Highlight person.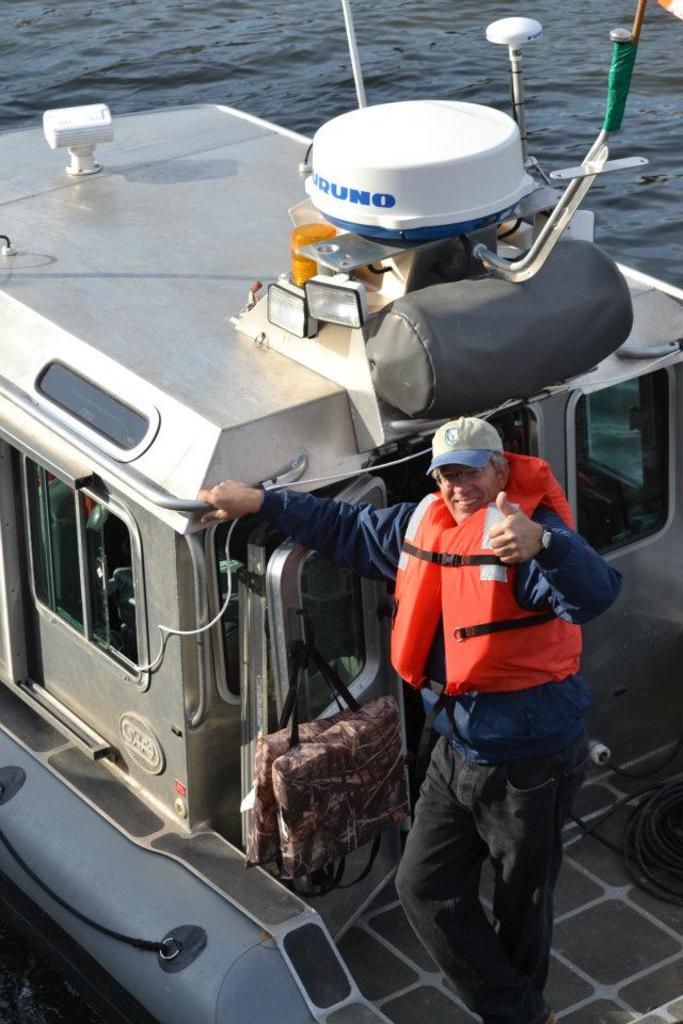
Highlighted region: {"left": 197, "top": 419, "right": 624, "bottom": 1023}.
